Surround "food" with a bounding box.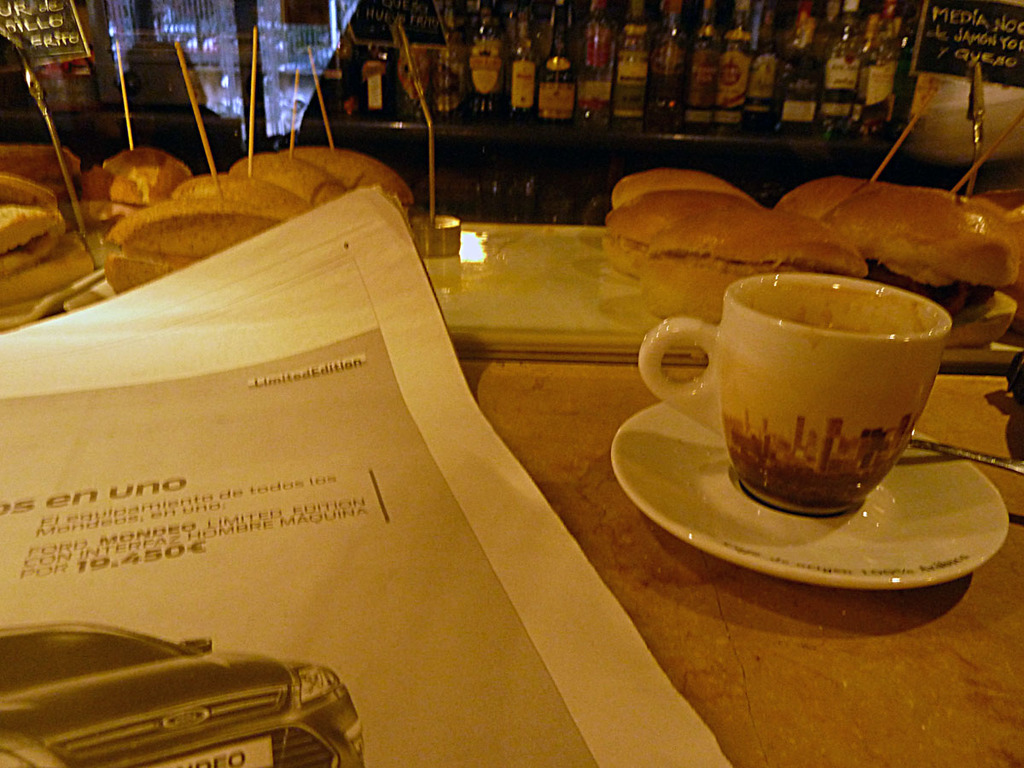
[left=643, top=212, right=872, bottom=328].
